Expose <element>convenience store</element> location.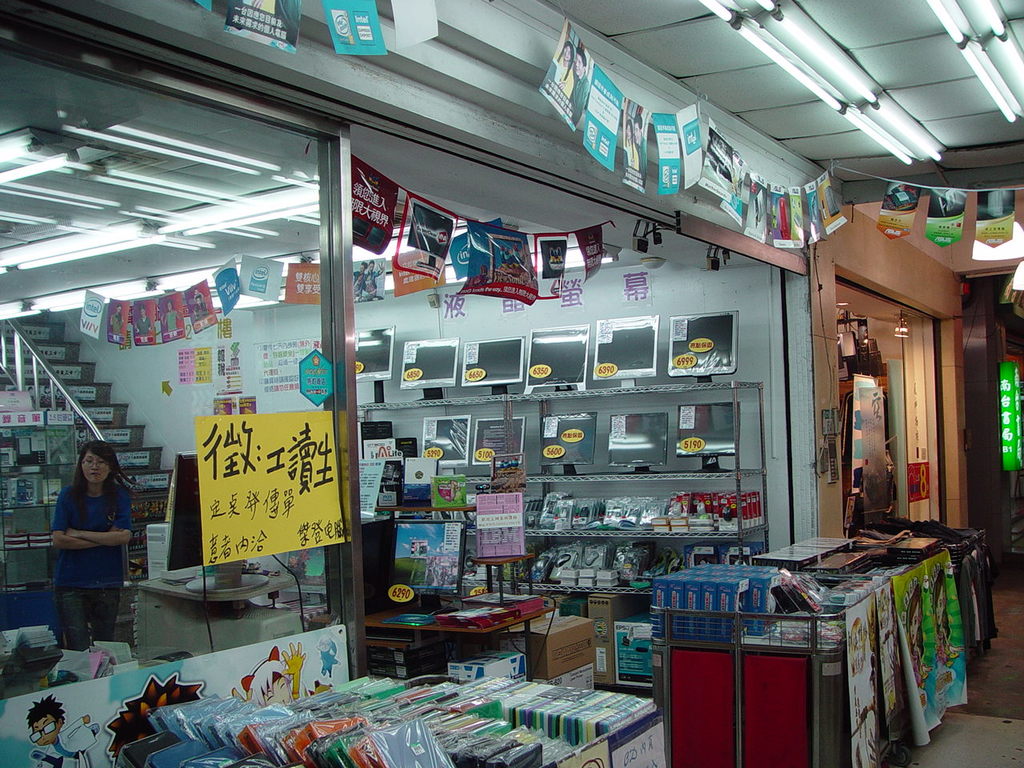
Exposed at 18:11:1002:764.
